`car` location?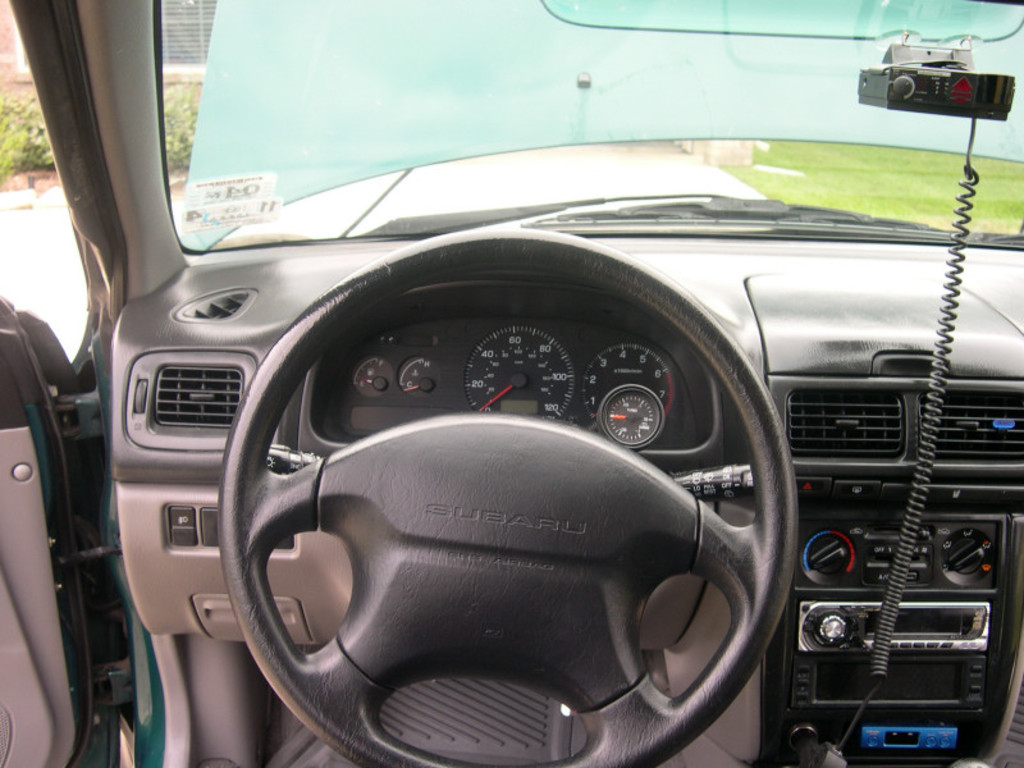
bbox=(0, 0, 1023, 767)
